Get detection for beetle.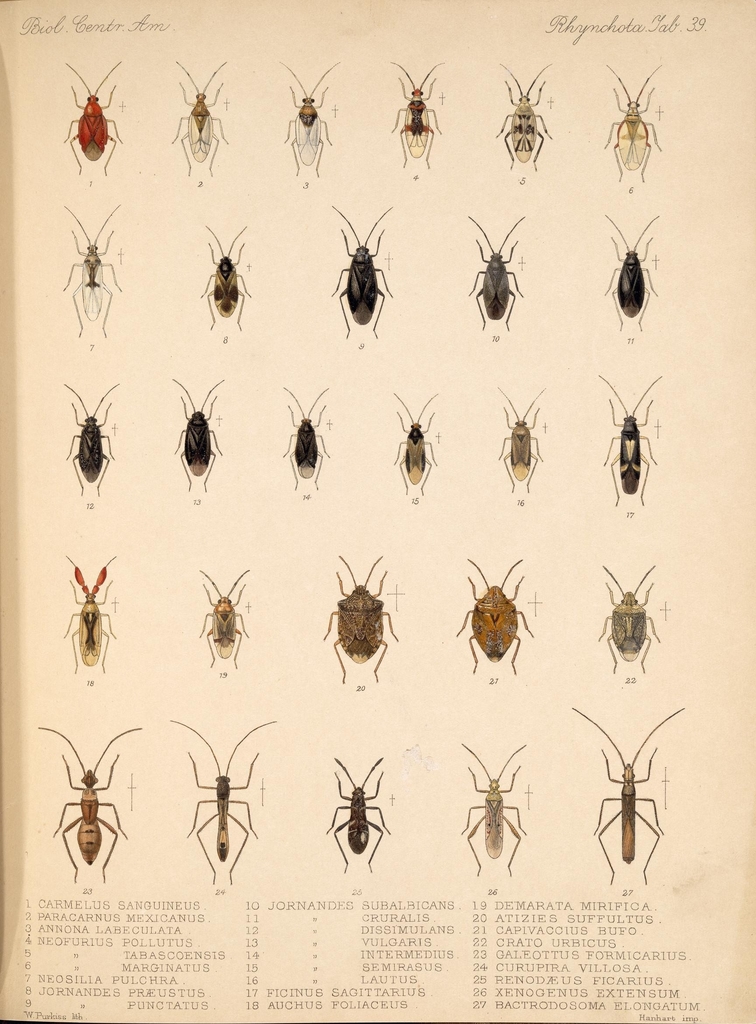
Detection: 393/59/449/173.
